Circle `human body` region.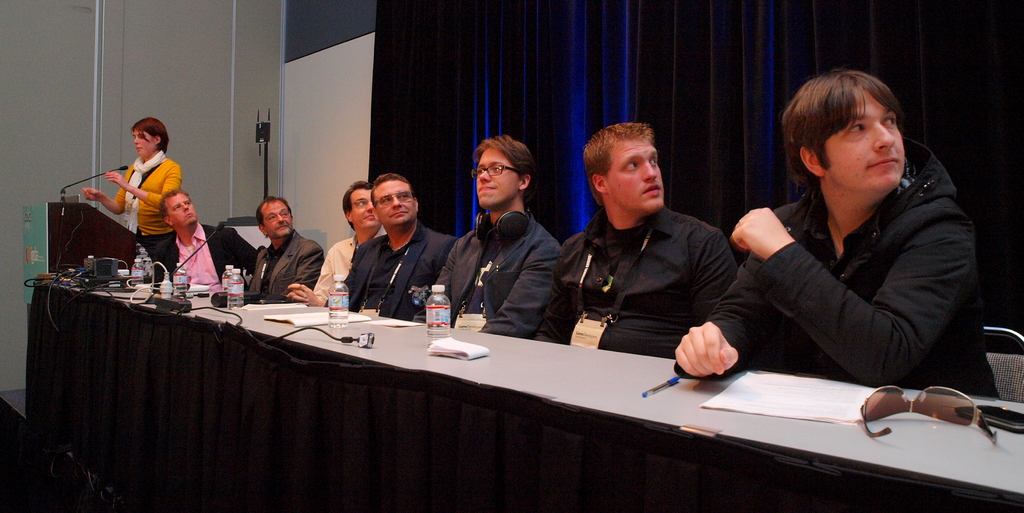
Region: {"x1": 552, "y1": 181, "x2": 740, "y2": 366}.
